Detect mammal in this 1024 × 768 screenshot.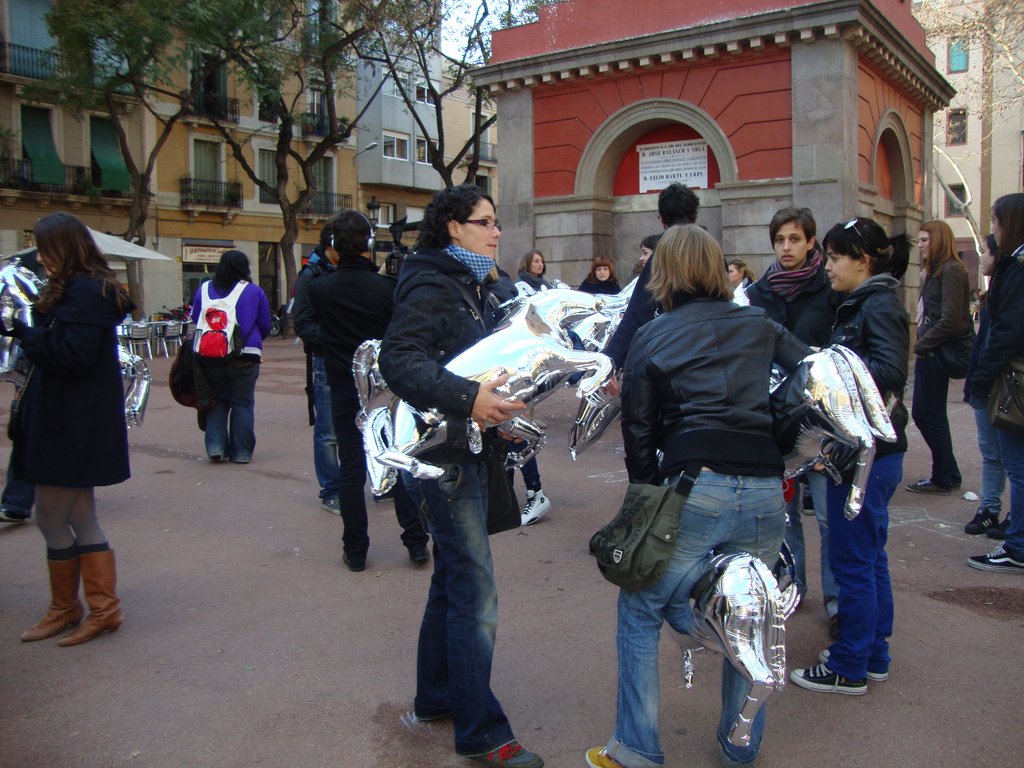
Detection: (left=908, top=220, right=977, bottom=495).
